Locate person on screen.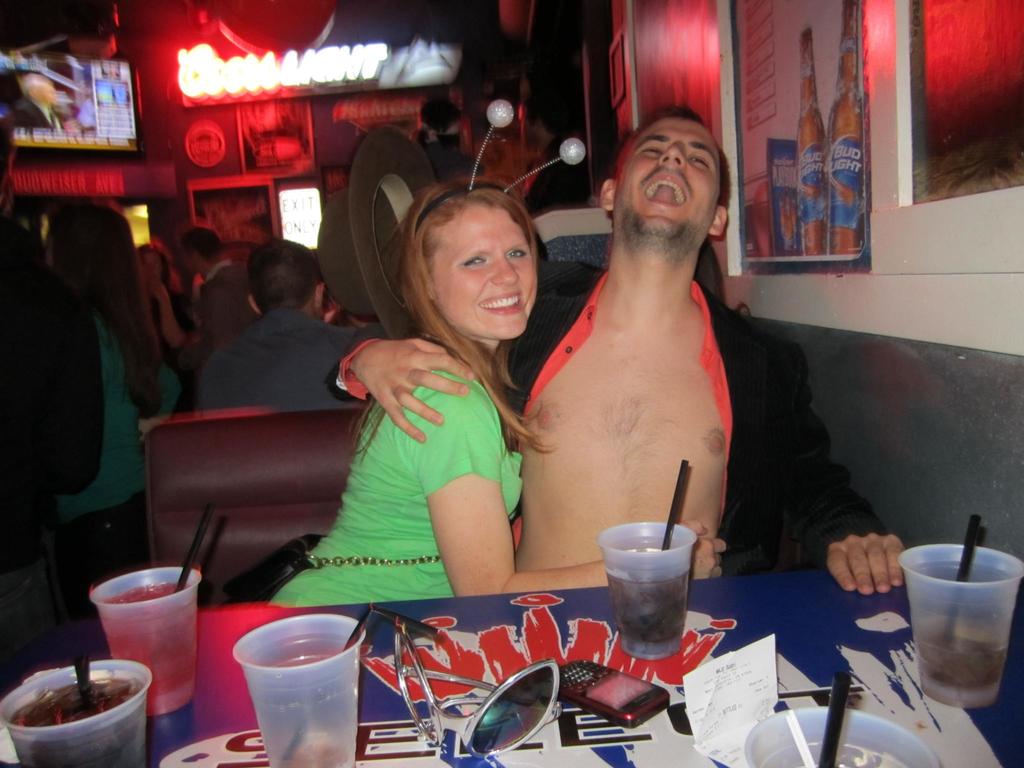
On screen at 37 192 163 613.
